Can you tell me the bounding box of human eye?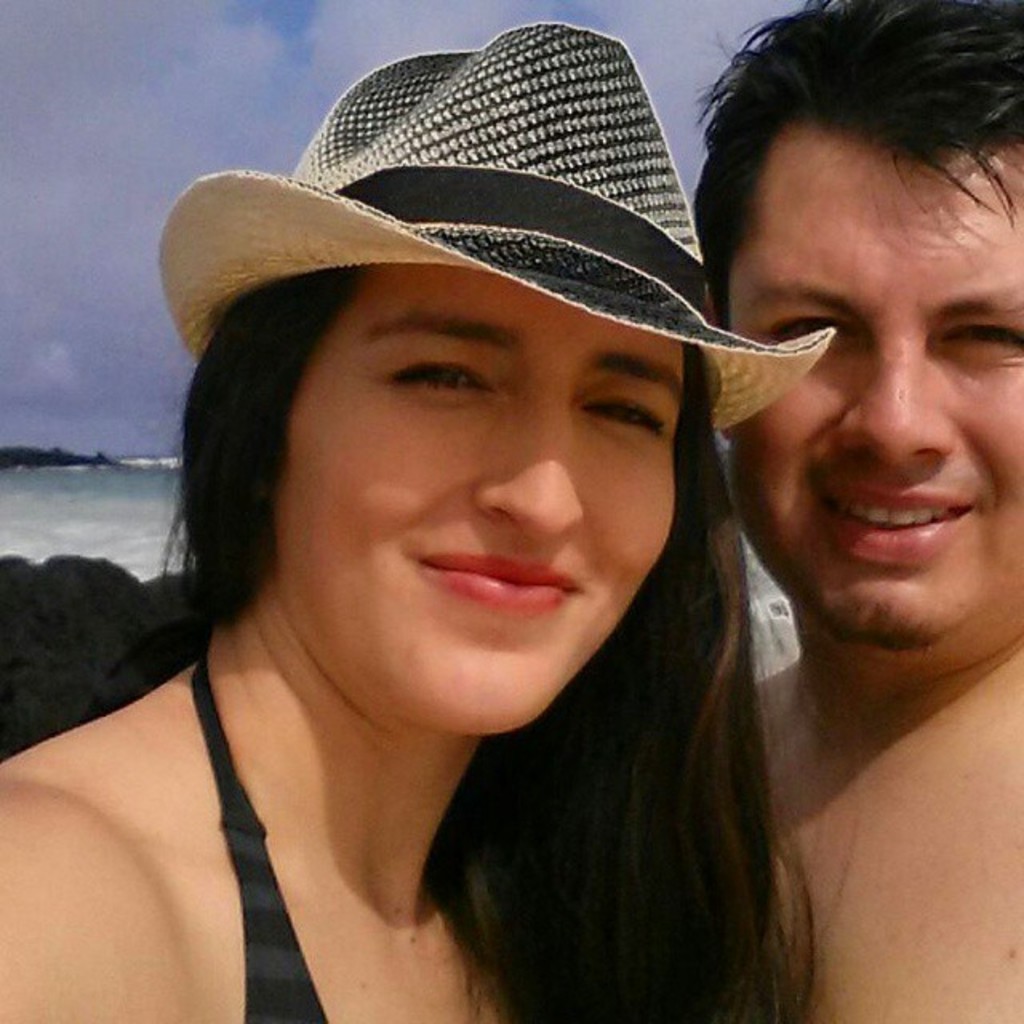
<box>926,298,1022,365</box>.
